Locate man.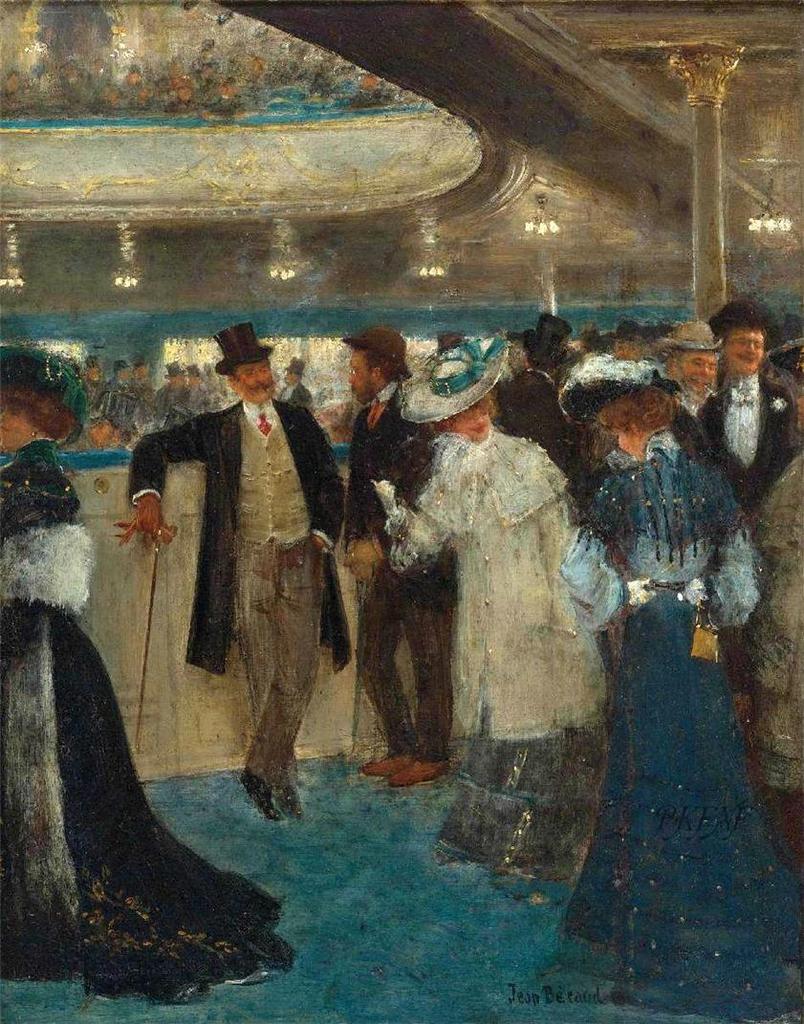
Bounding box: [x1=126, y1=356, x2=150, y2=397].
